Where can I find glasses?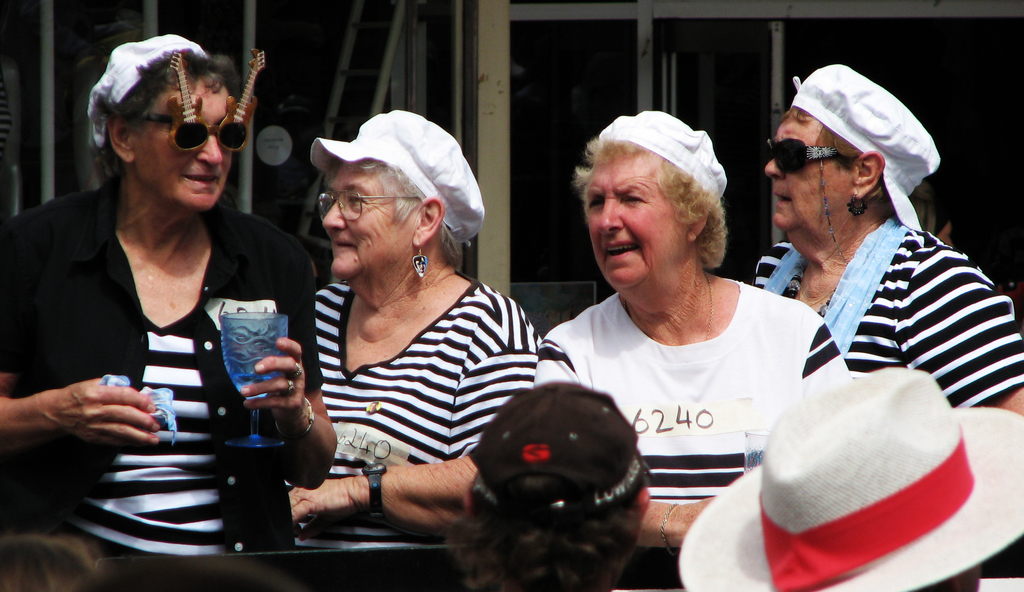
You can find it at 140/105/244/151.
